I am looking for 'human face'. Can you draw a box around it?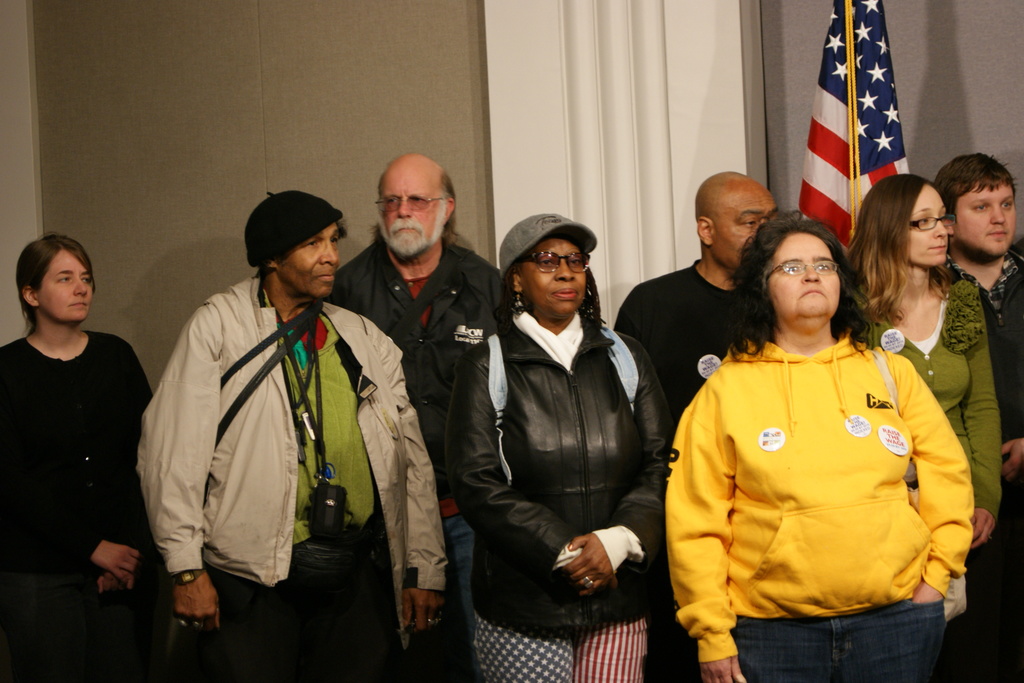
Sure, the bounding box is bbox(278, 222, 341, 303).
